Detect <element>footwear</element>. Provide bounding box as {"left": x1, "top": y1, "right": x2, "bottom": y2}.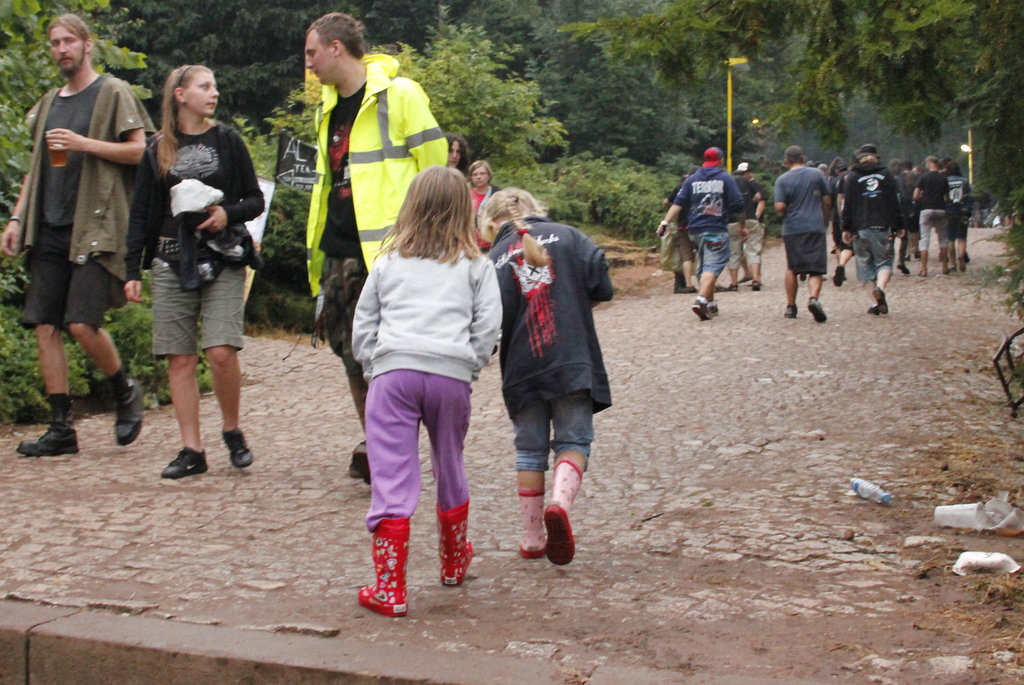
{"left": 18, "top": 398, "right": 83, "bottom": 459}.
